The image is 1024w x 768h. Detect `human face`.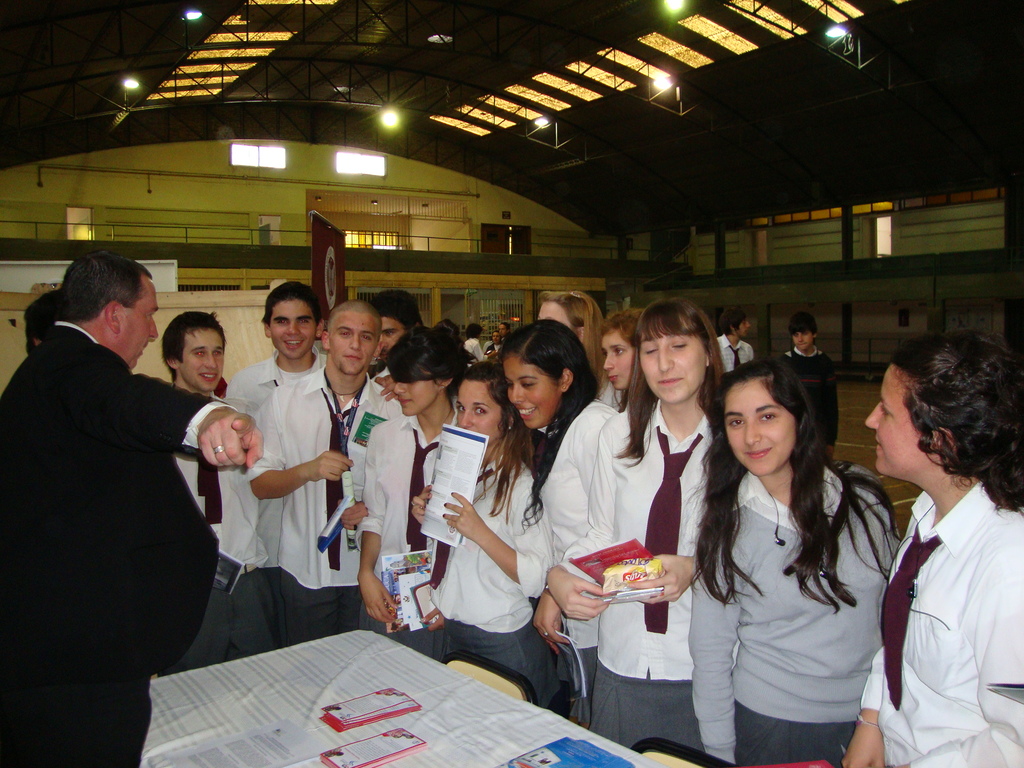
Detection: locate(644, 328, 703, 401).
